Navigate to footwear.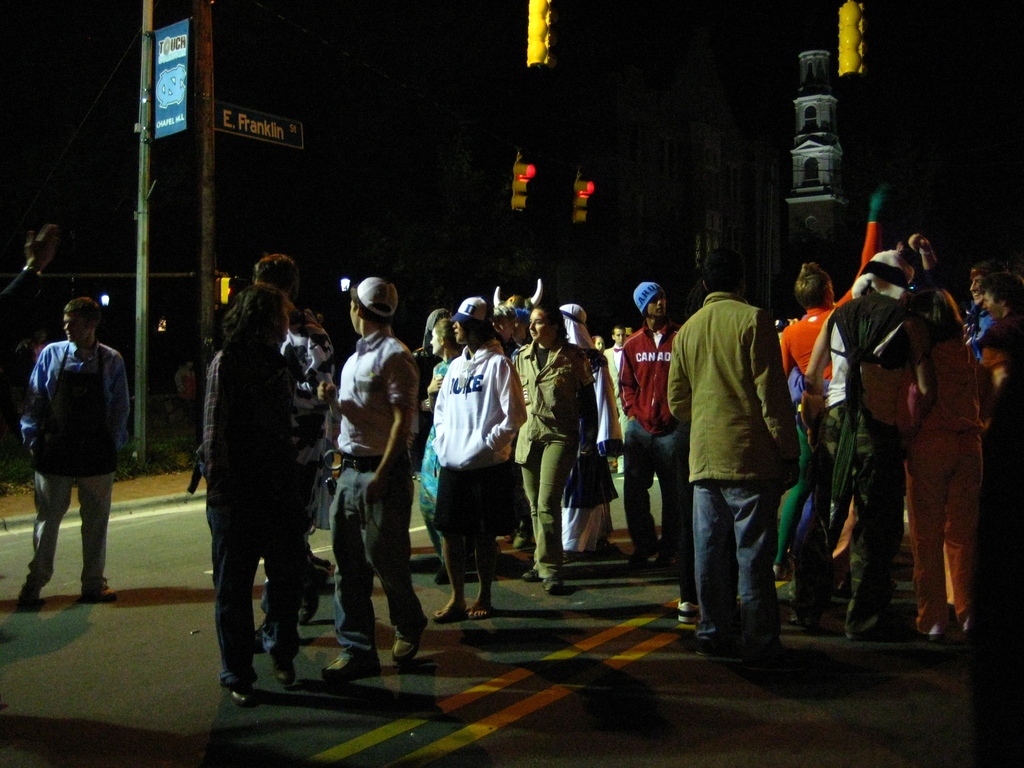
Navigation target: select_region(235, 688, 252, 702).
